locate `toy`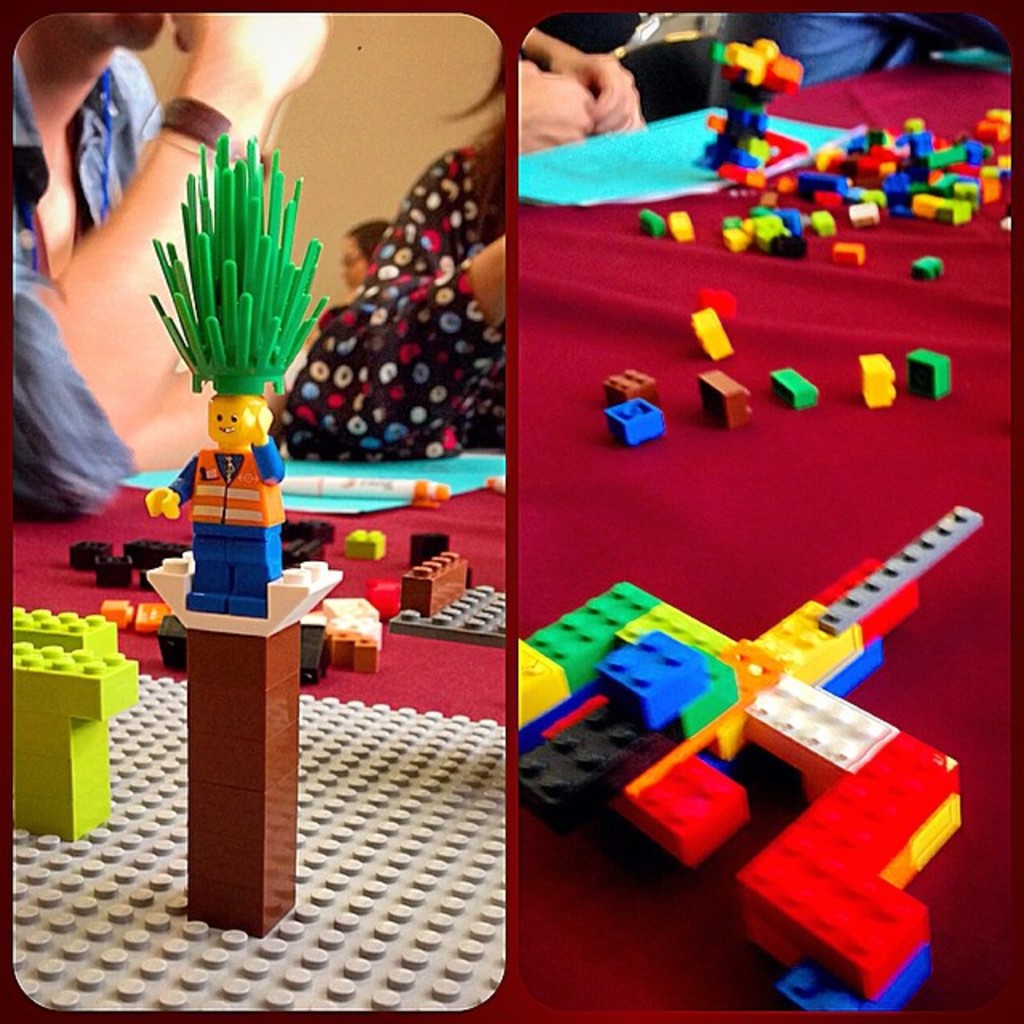
907 354 962 402
